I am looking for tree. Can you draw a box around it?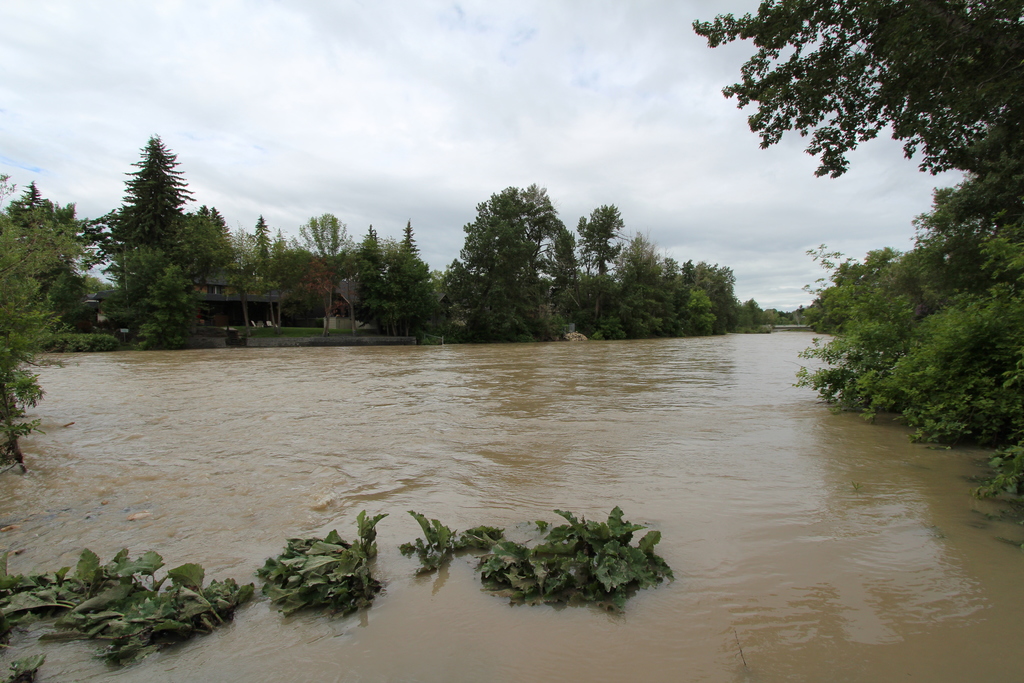
Sure, the bounding box is 346,226,394,331.
